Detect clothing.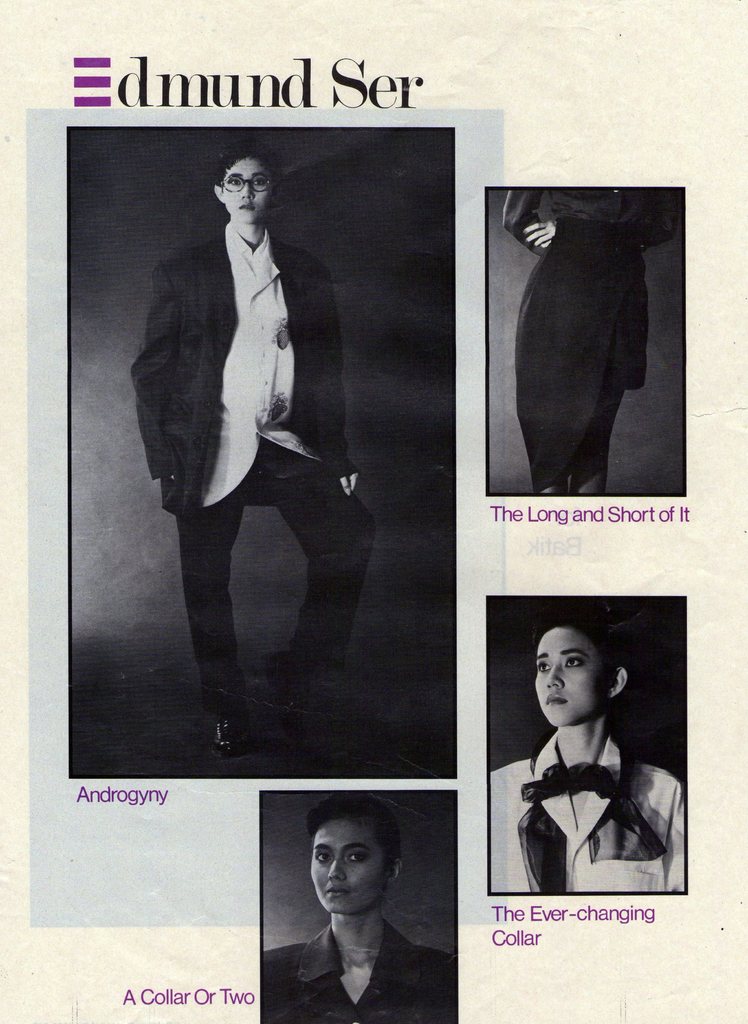
Detected at [left=503, top=188, right=672, bottom=502].
